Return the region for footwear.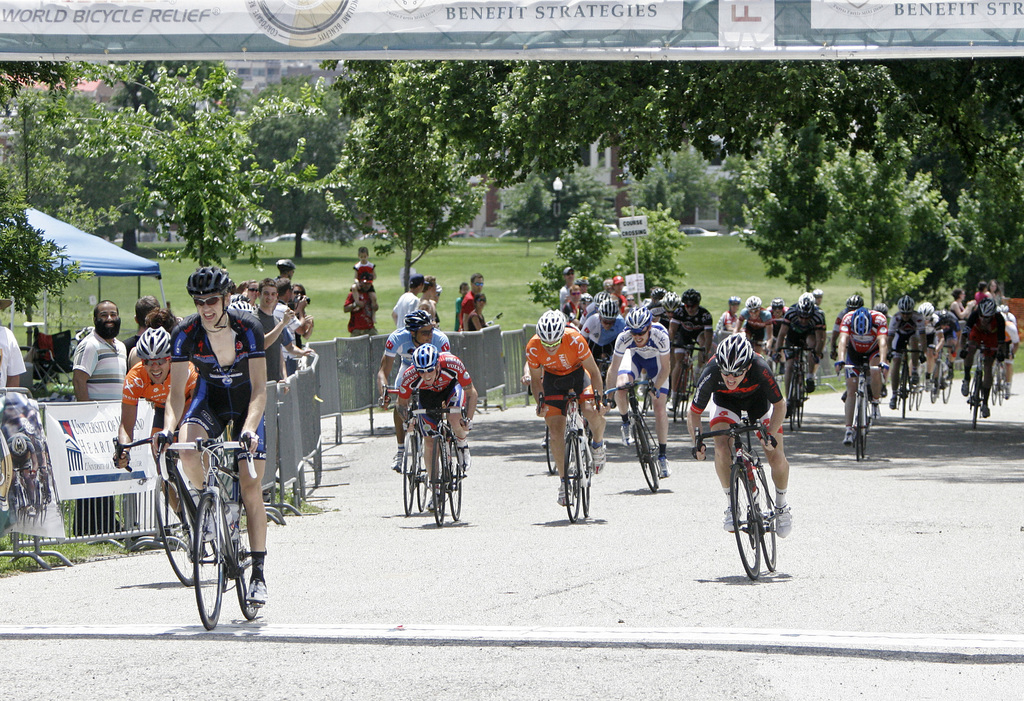
locate(225, 509, 250, 545).
